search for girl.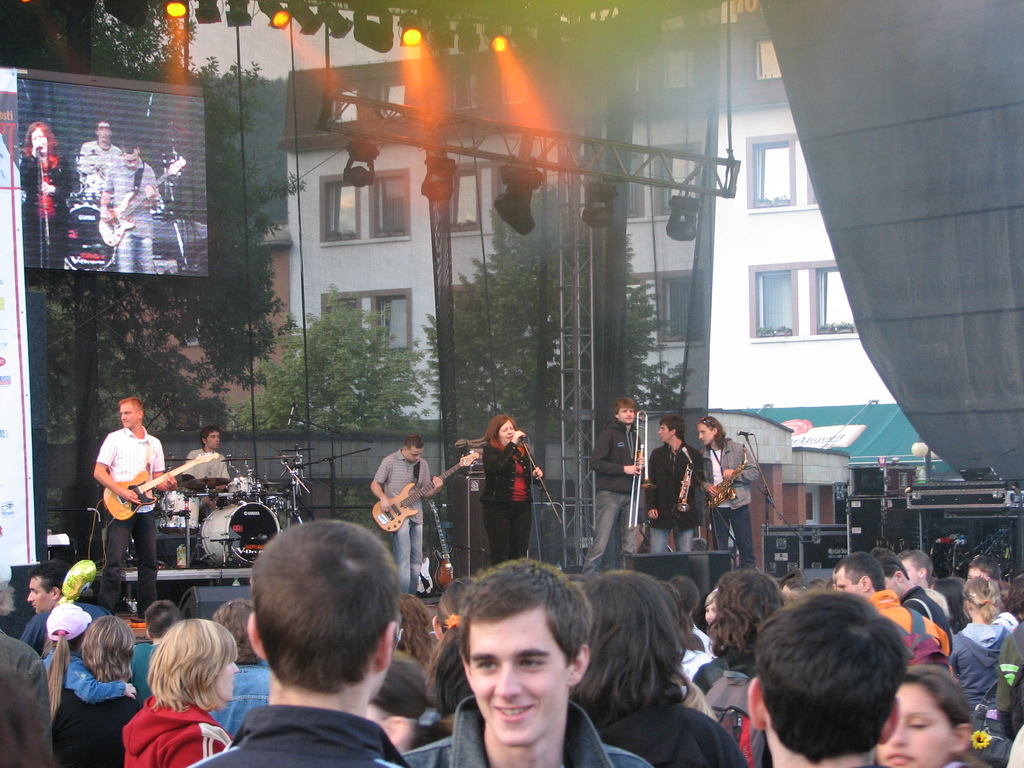
Found at locate(387, 596, 445, 675).
